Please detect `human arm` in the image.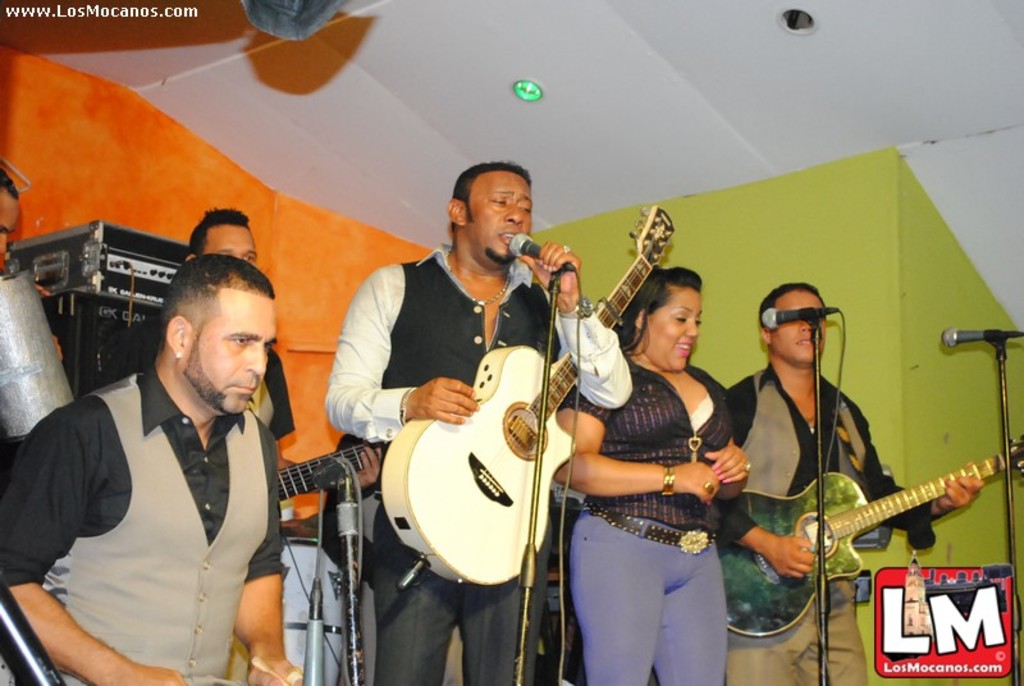
(x1=242, y1=417, x2=308, y2=683).
